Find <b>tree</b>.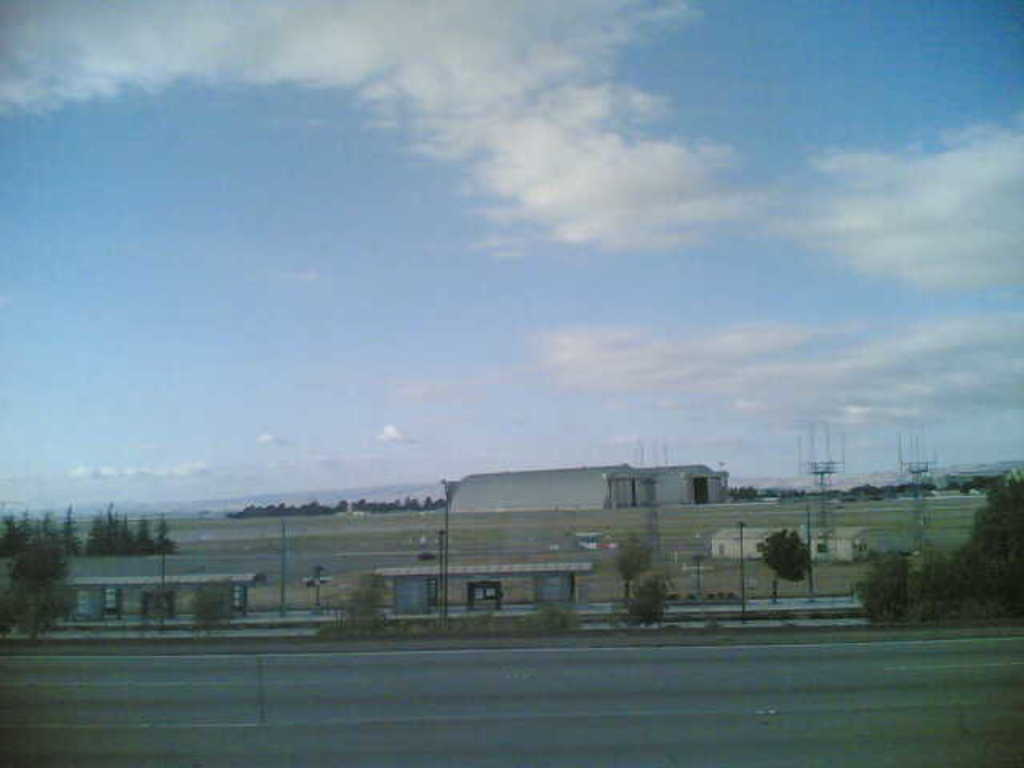
[611, 533, 648, 597].
